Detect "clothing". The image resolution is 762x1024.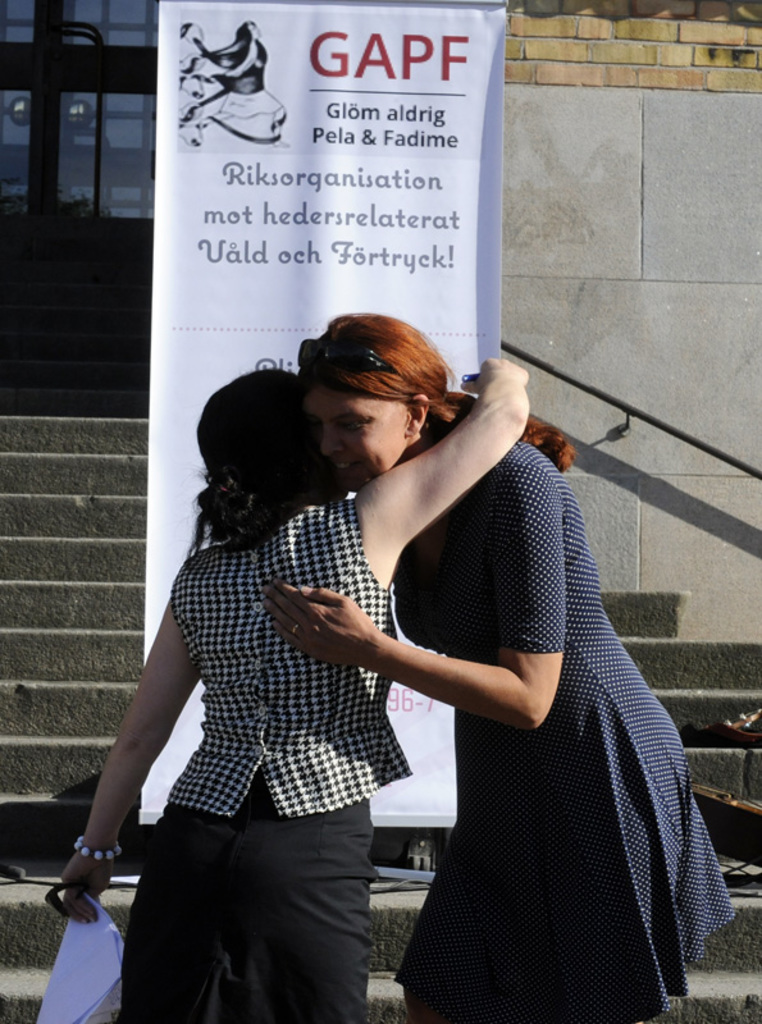
388:429:745:1023.
